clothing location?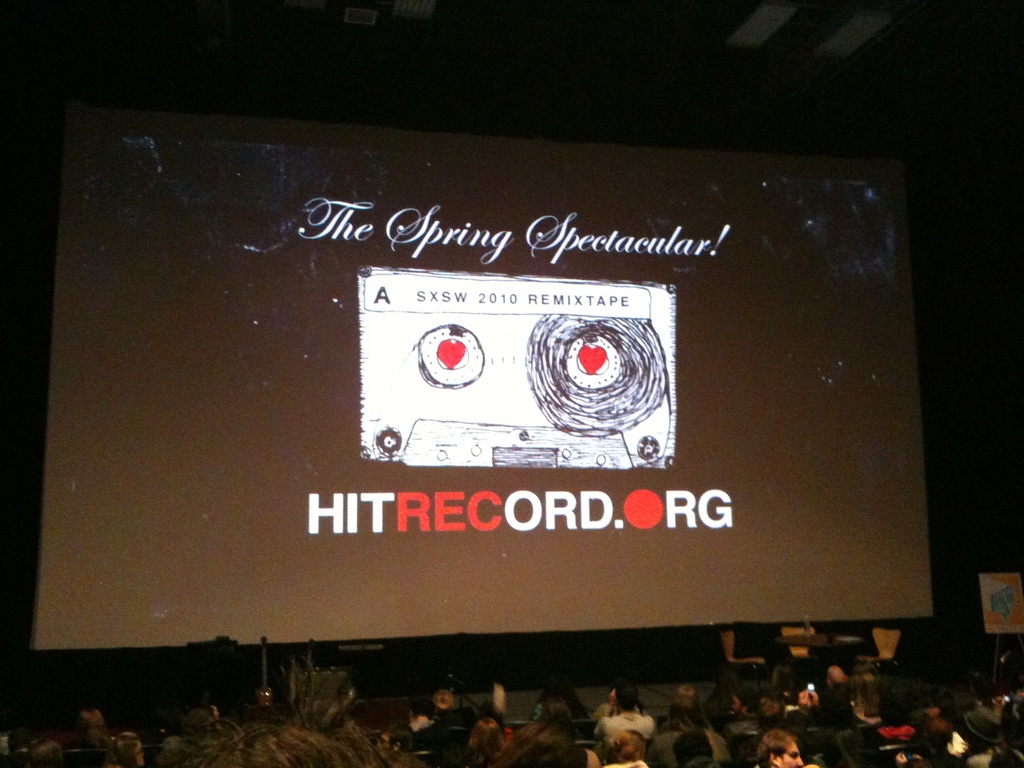
[left=735, top=712, right=755, bottom=750]
